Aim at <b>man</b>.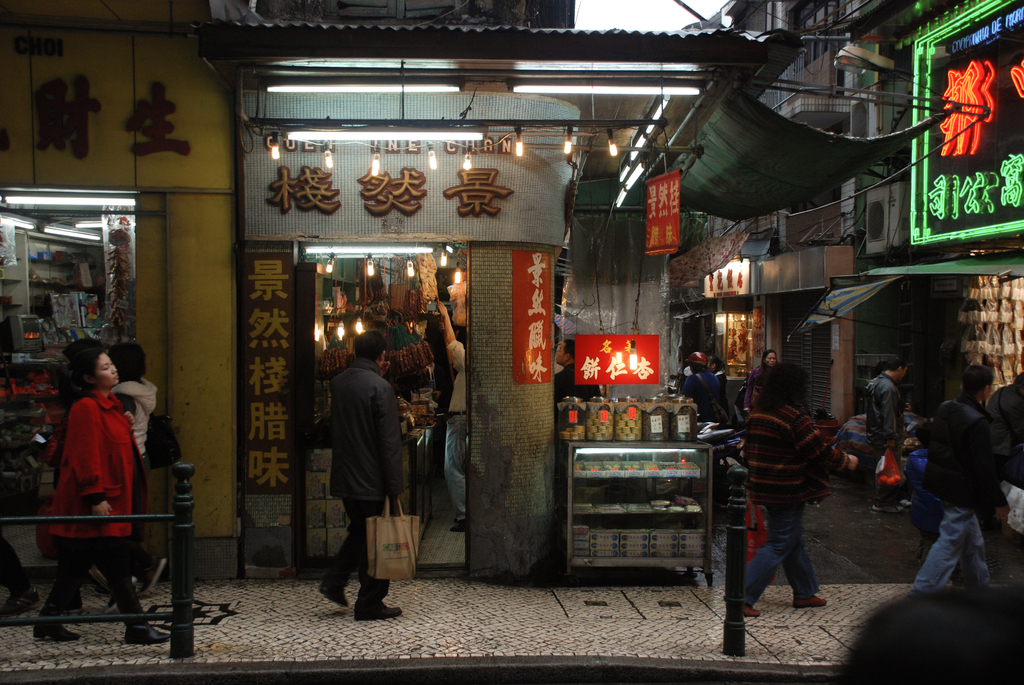
Aimed at (309,326,415,617).
